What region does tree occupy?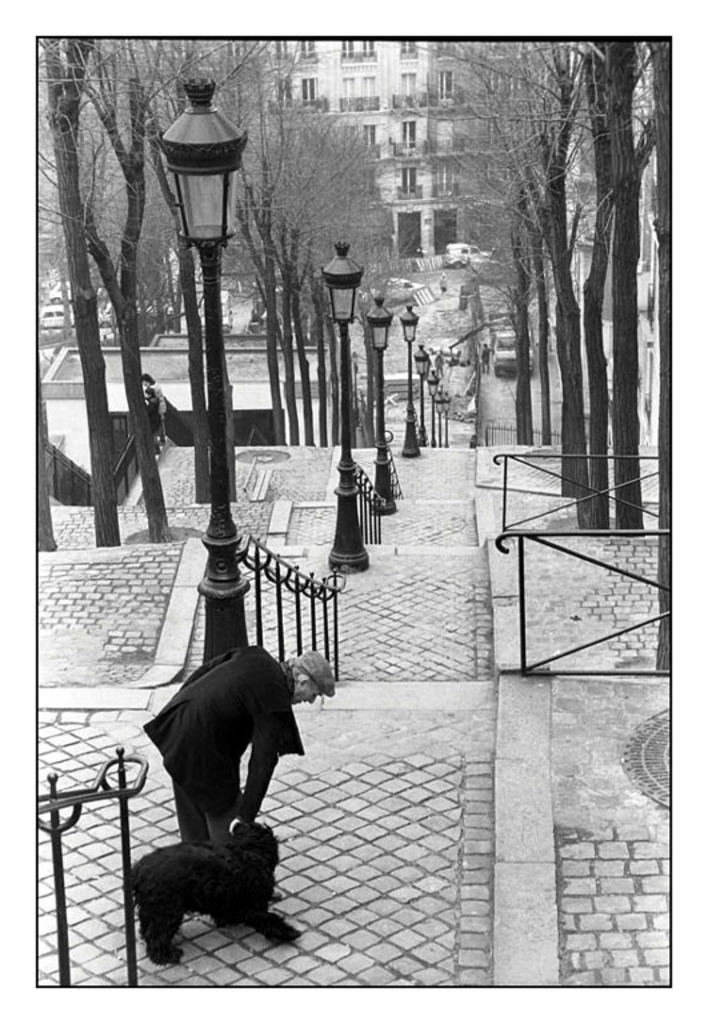
pyautogui.locateOnScreen(28, 37, 404, 399).
